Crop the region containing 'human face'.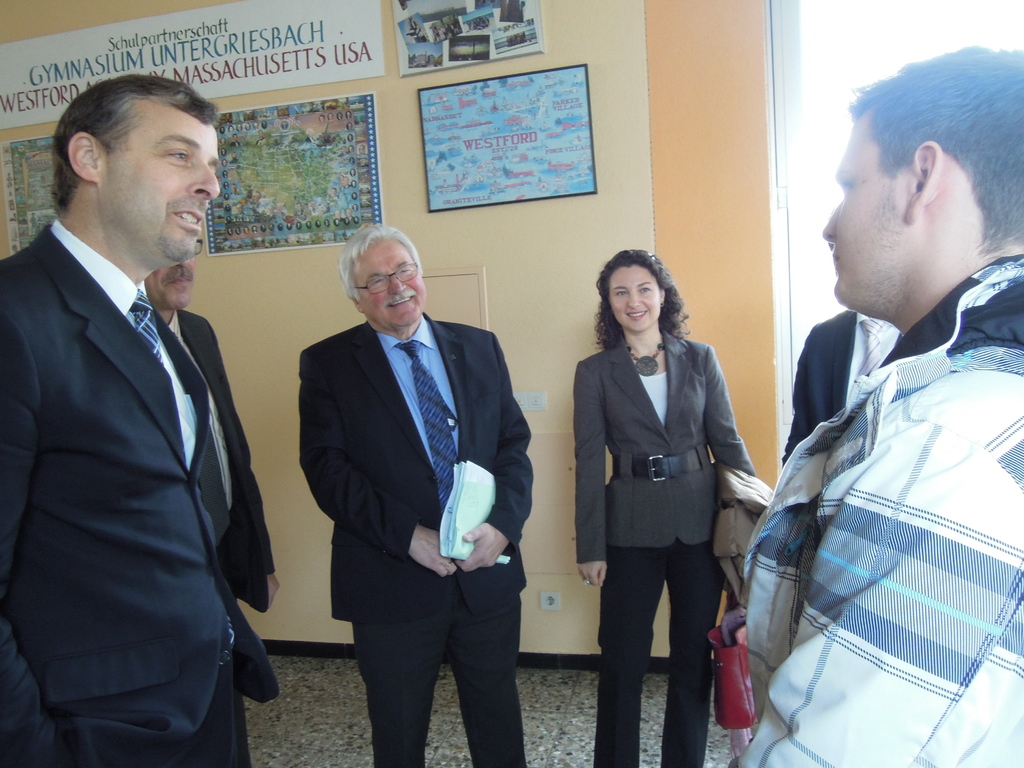
Crop region: {"x1": 820, "y1": 109, "x2": 913, "y2": 305}.
